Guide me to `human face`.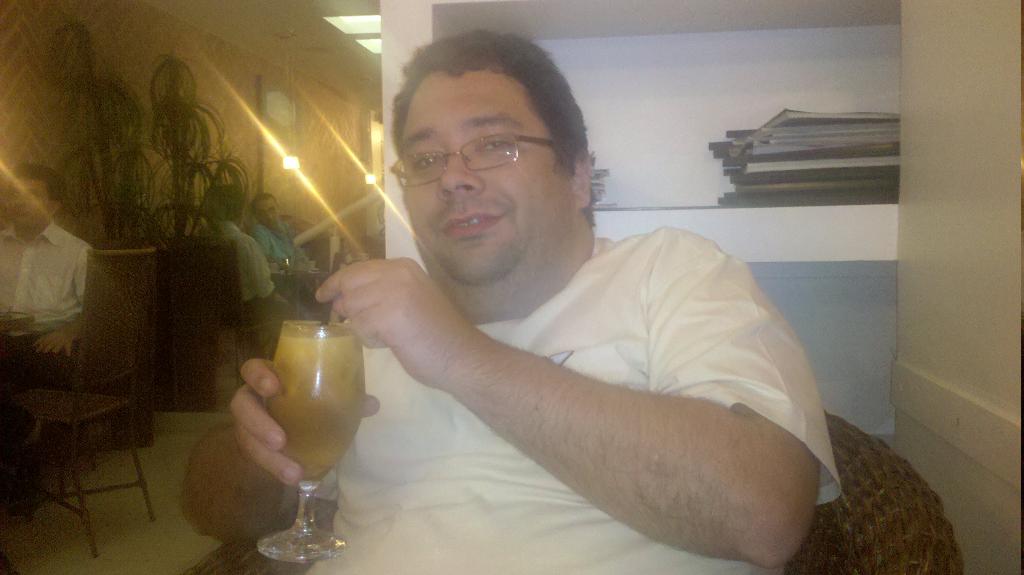
Guidance: Rect(256, 200, 278, 230).
